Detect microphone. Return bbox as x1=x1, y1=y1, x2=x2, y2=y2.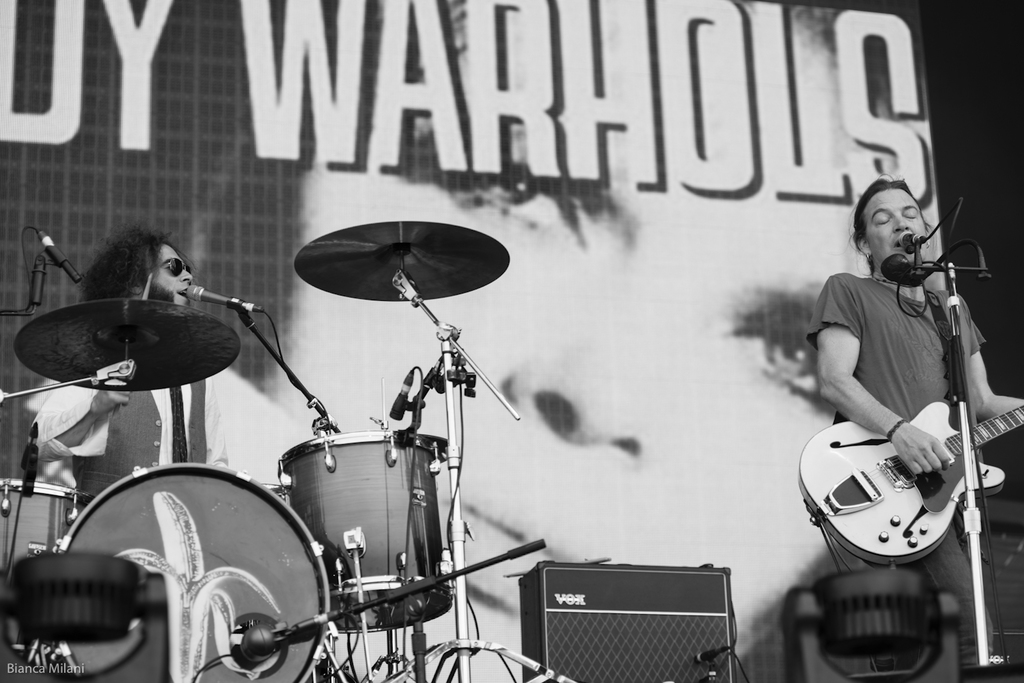
x1=186, y1=285, x2=261, y2=310.
